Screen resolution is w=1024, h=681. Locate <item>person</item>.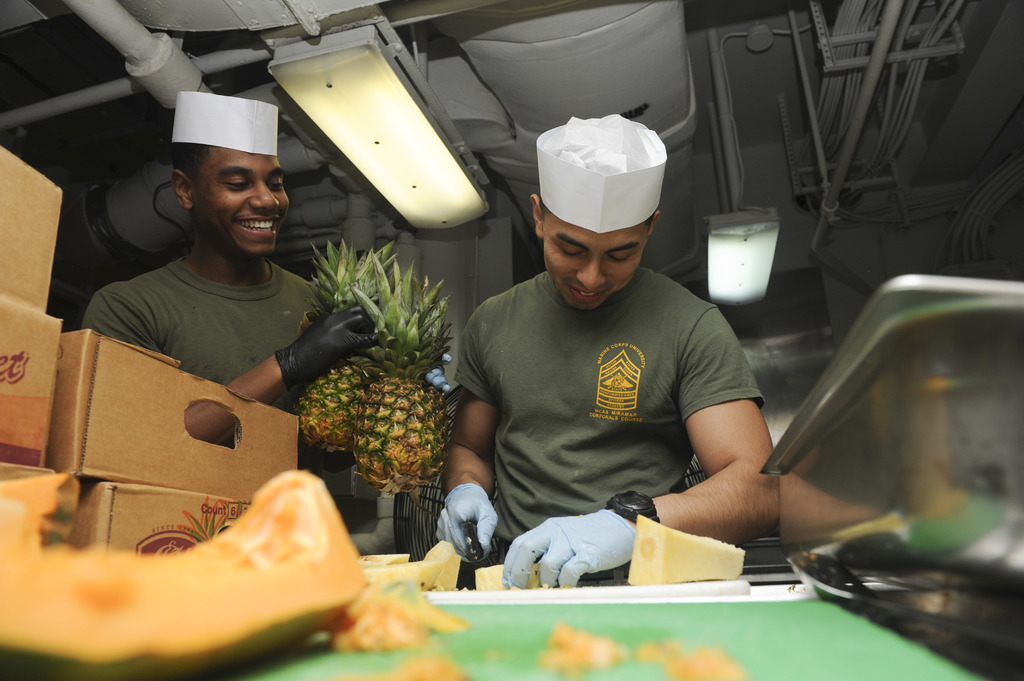
79 88 446 472.
